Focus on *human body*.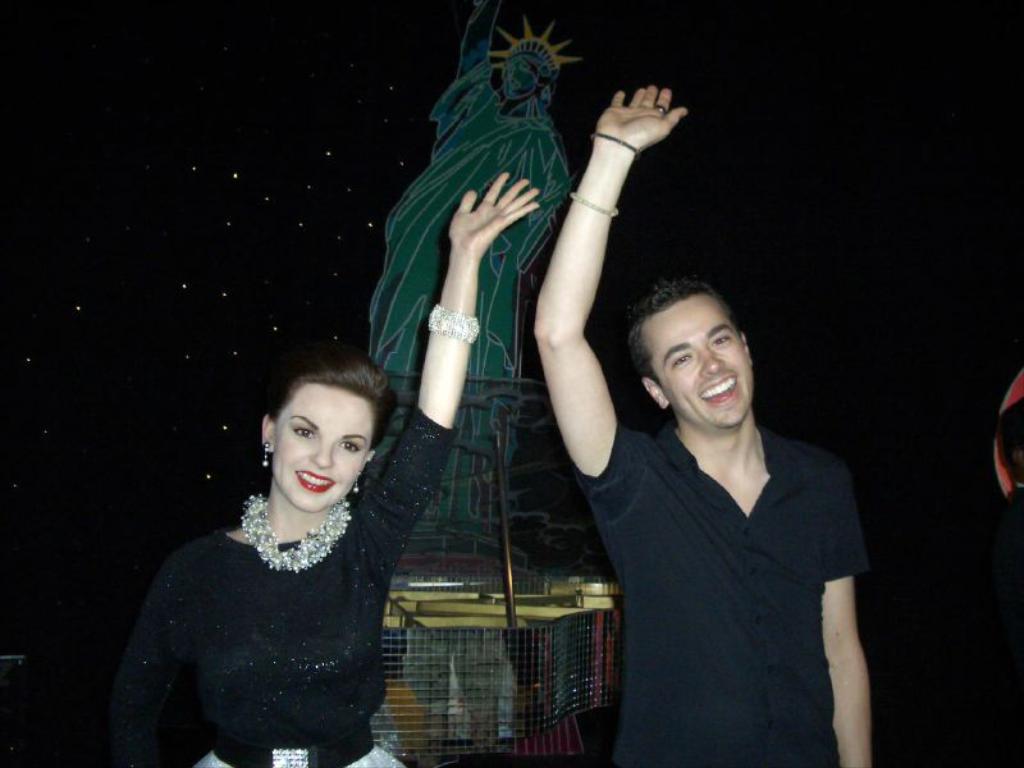
Focused at [left=543, top=82, right=868, bottom=767].
